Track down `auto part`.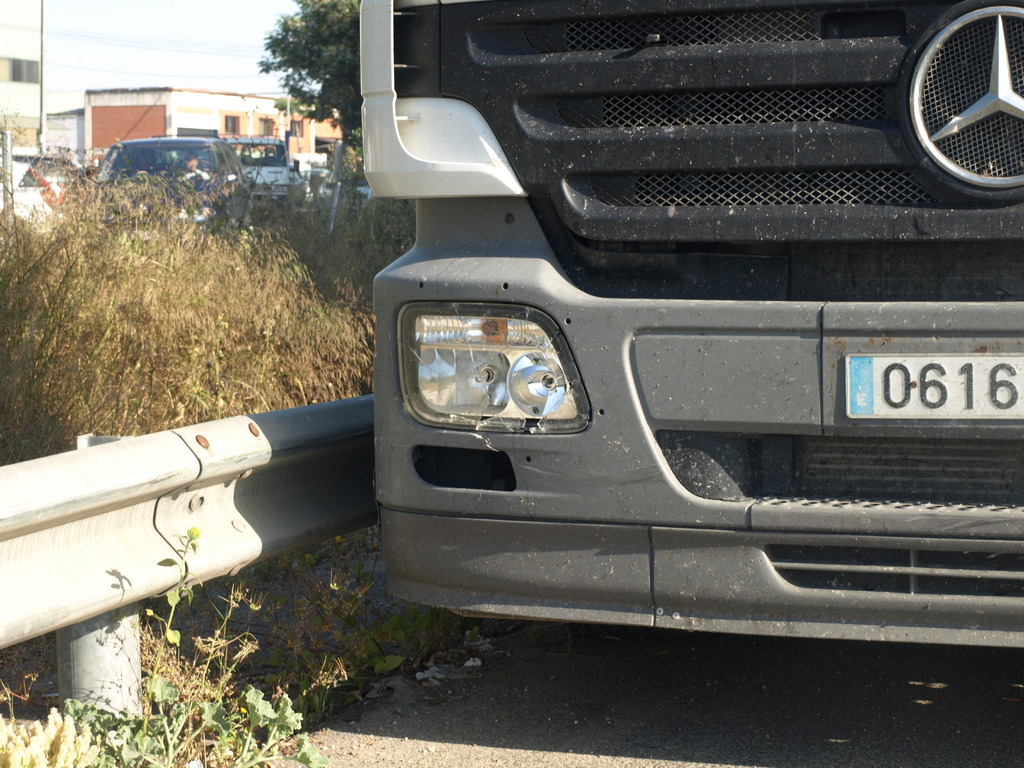
Tracked to 374:2:1023:659.
